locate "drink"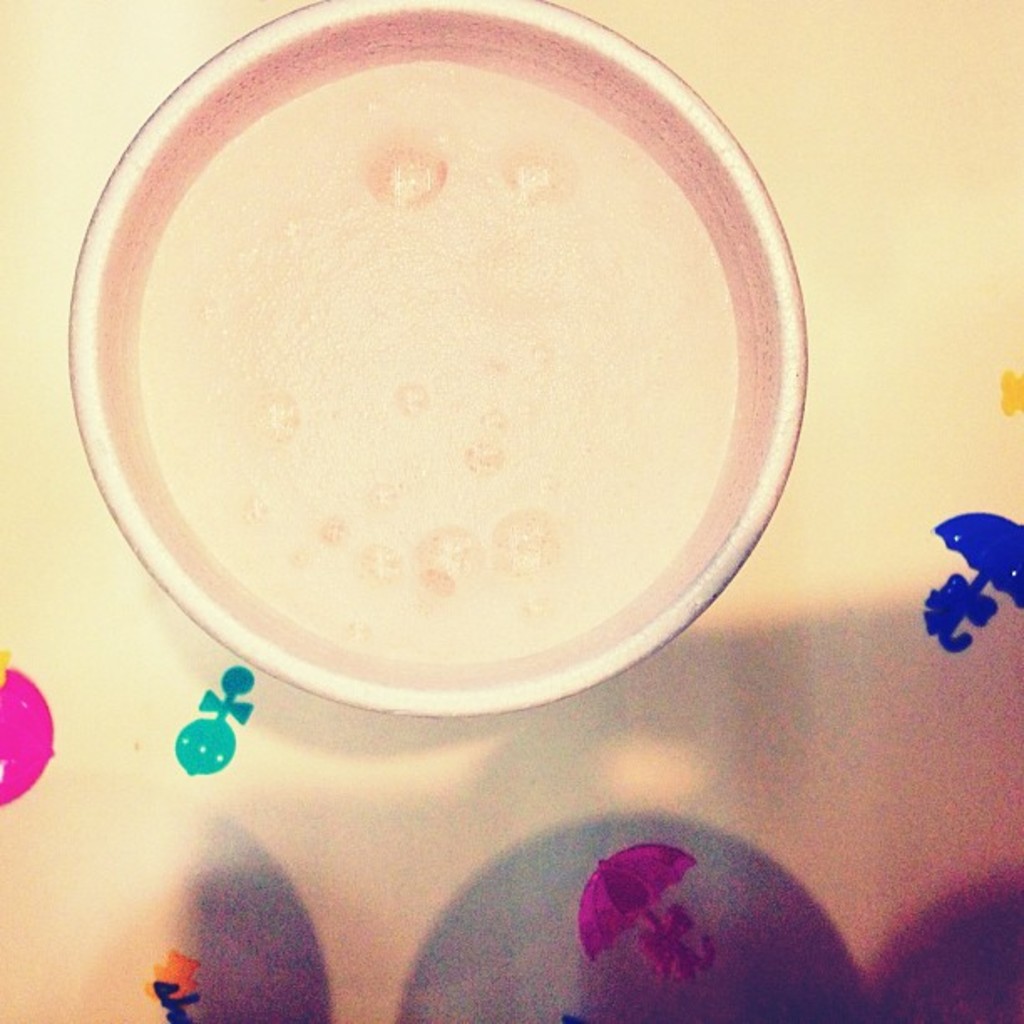
{"x1": 15, "y1": 18, "x2": 848, "y2": 740}
